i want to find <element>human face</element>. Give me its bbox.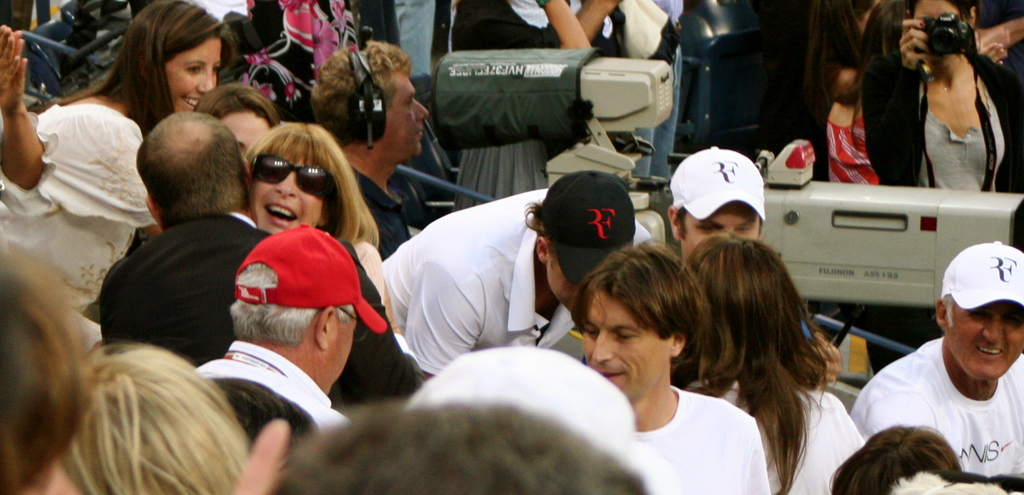
(918,2,966,65).
